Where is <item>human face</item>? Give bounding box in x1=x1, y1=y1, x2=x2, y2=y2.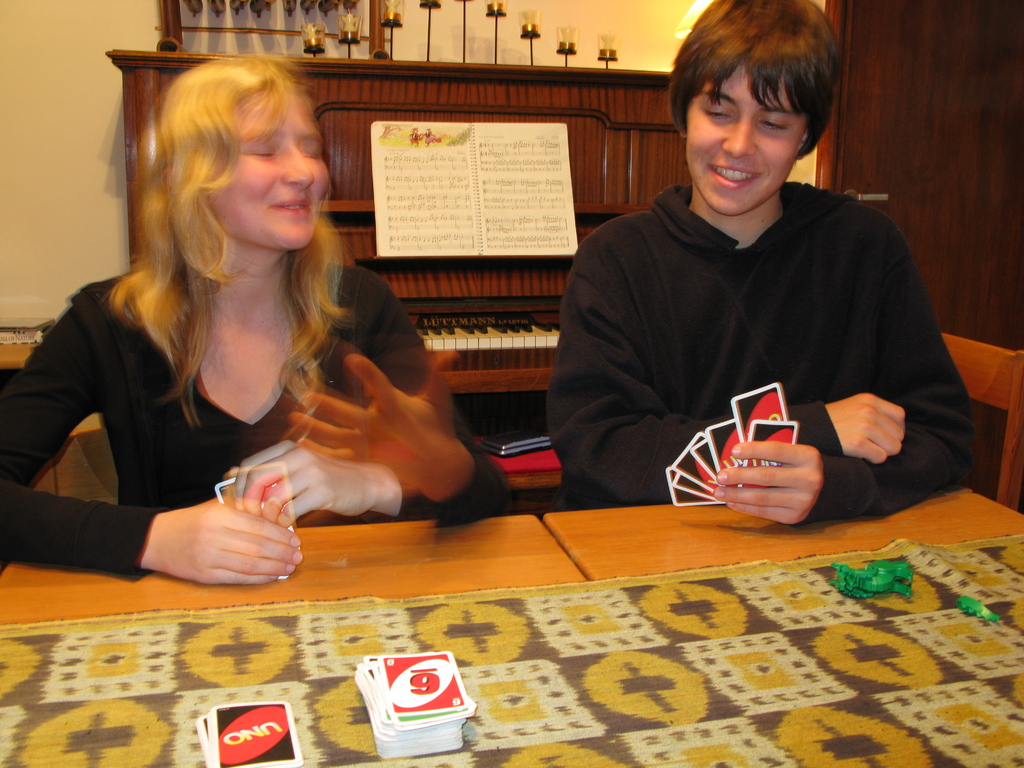
x1=209, y1=92, x2=329, y2=248.
